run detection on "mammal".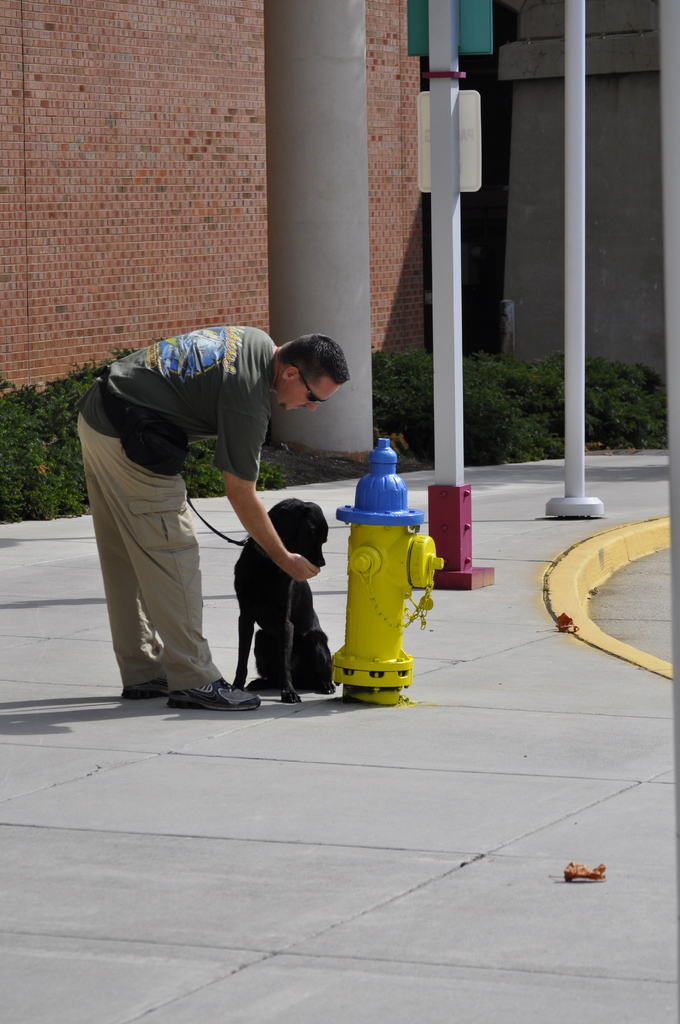
Result: region(88, 305, 279, 722).
